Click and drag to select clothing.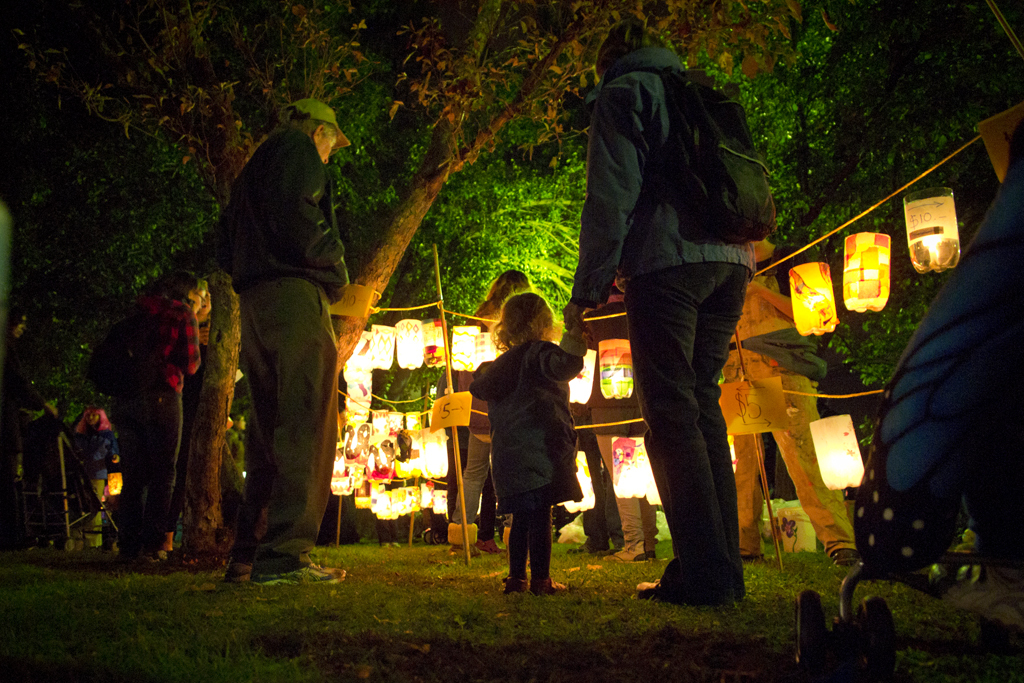
Selection: 115,298,203,555.
